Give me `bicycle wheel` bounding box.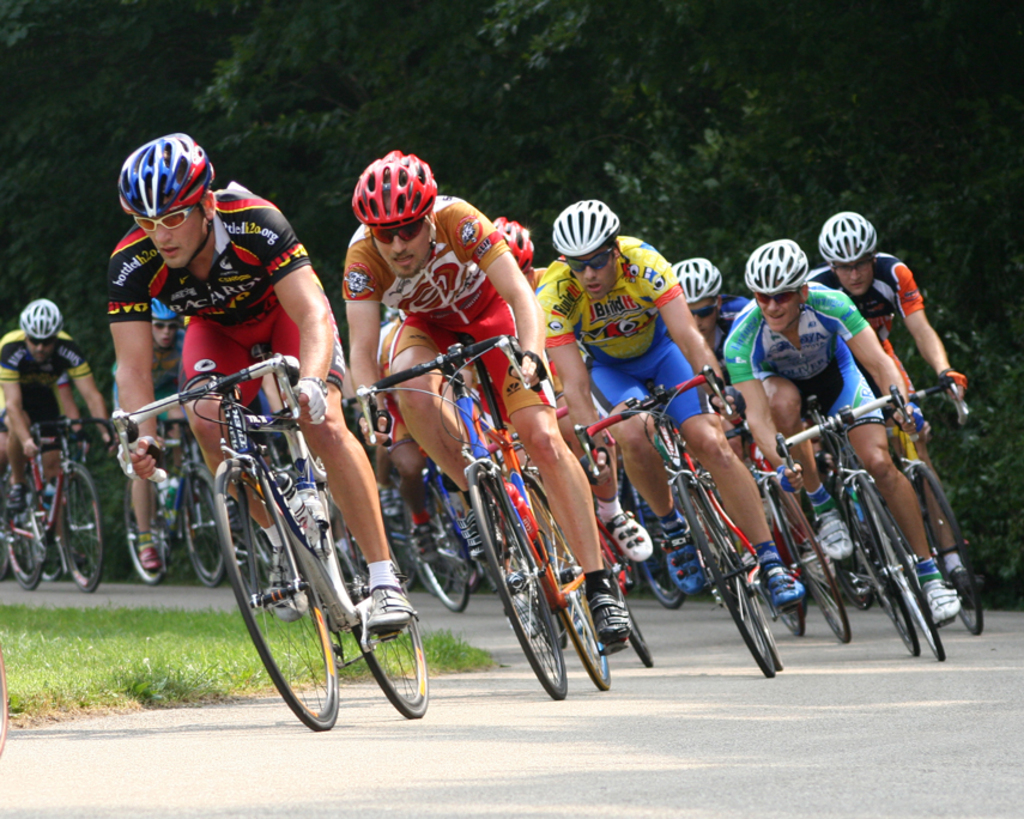
BBox(911, 457, 981, 635).
